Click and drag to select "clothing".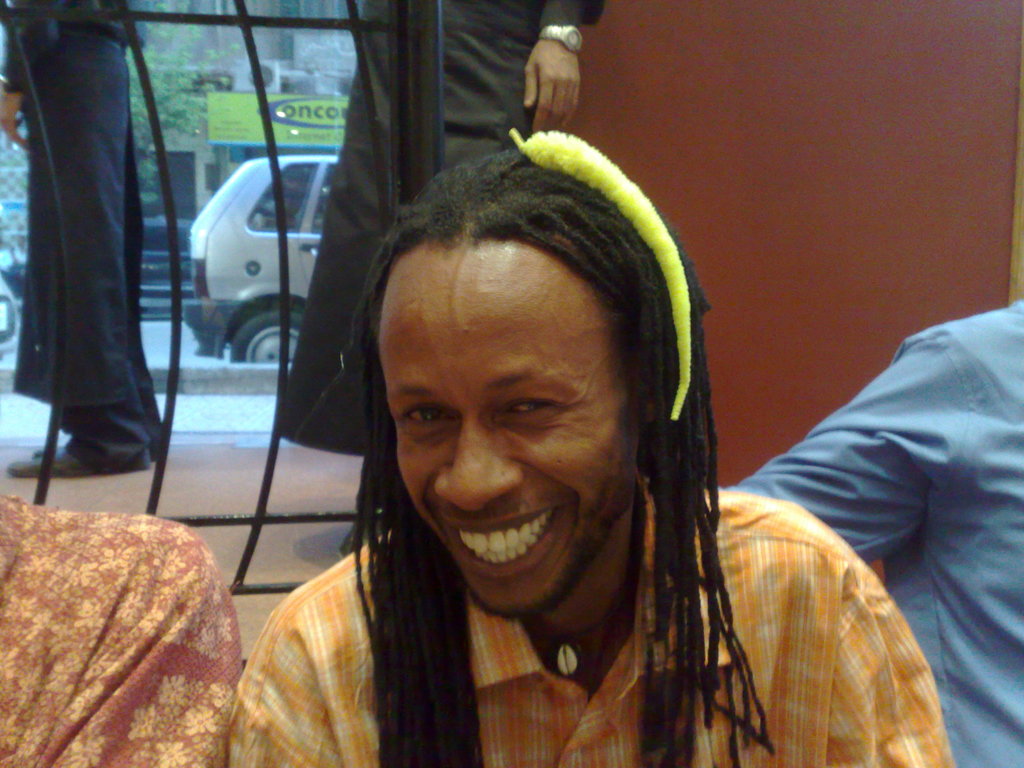
Selection: x1=729 y1=296 x2=1023 y2=767.
